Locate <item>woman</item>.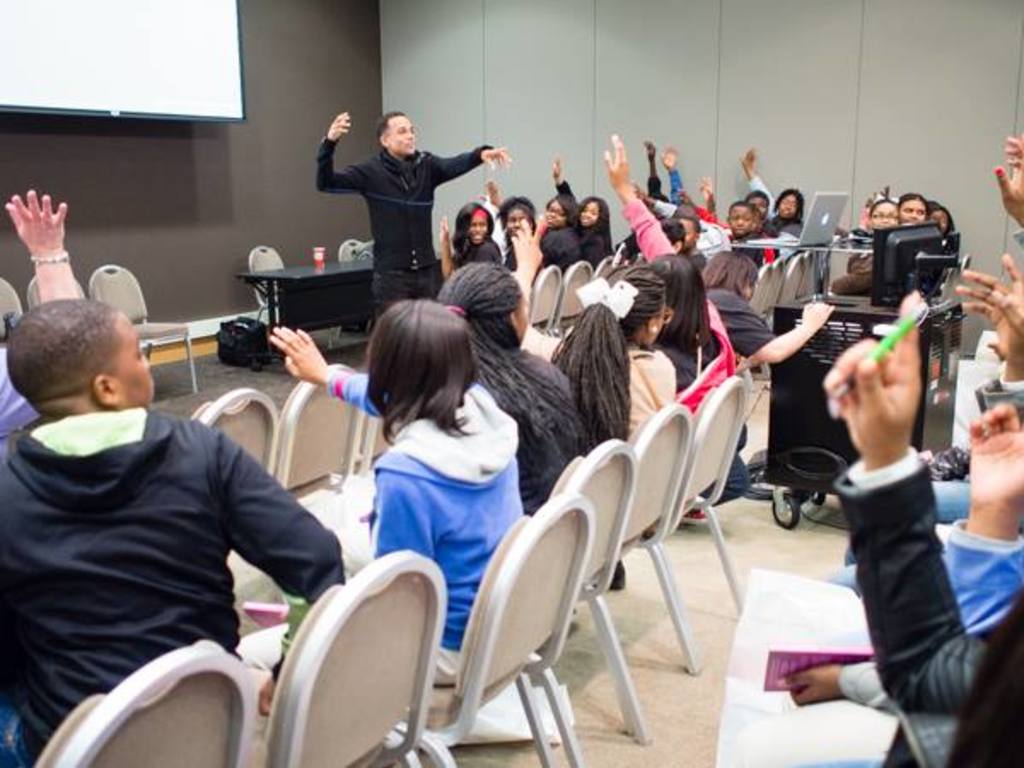
Bounding box: 478 171 534 273.
